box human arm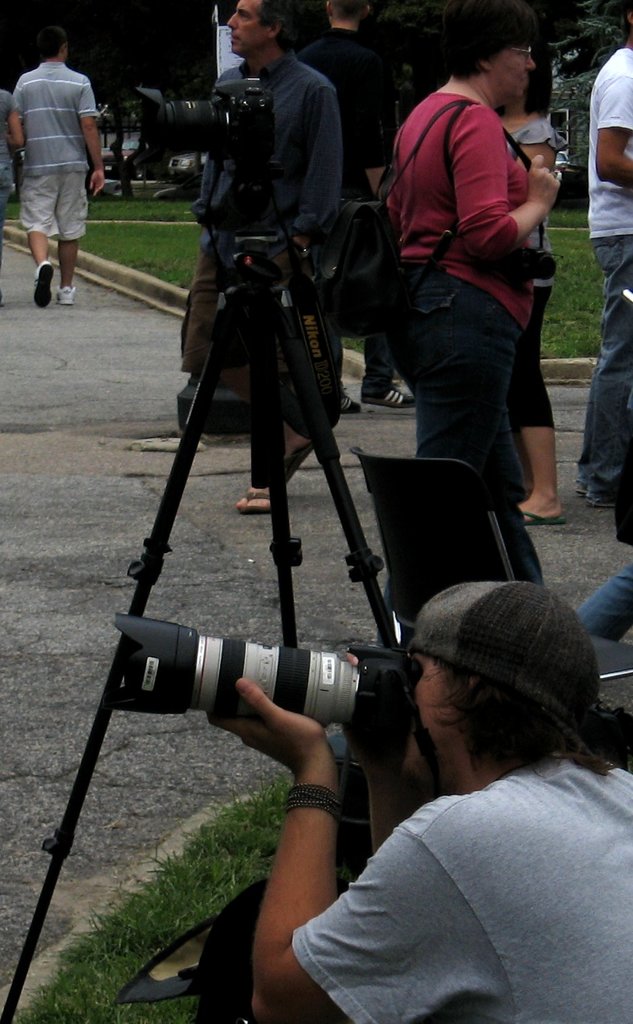
pyautogui.locateOnScreen(447, 99, 561, 262)
